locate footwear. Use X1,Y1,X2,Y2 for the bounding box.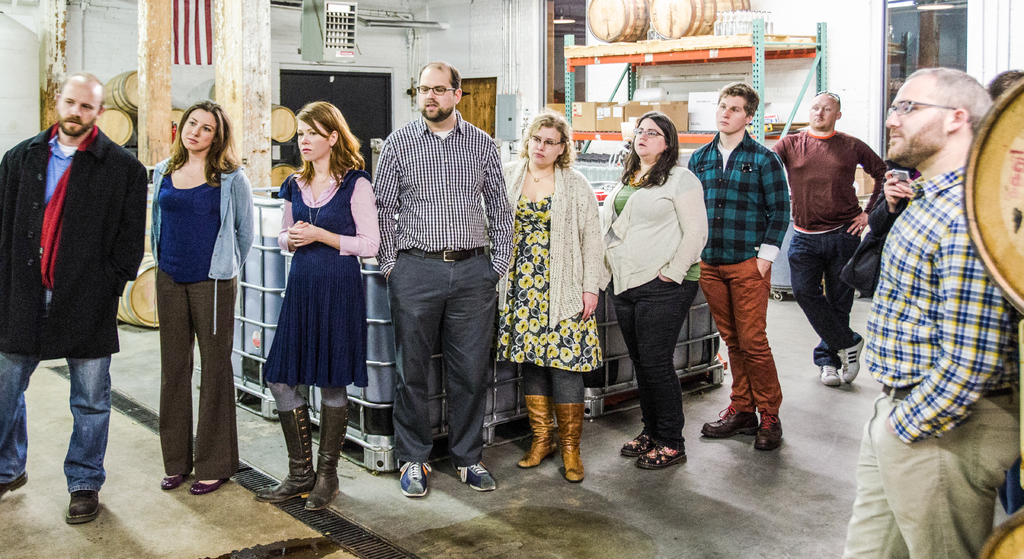
305,403,346,508.
